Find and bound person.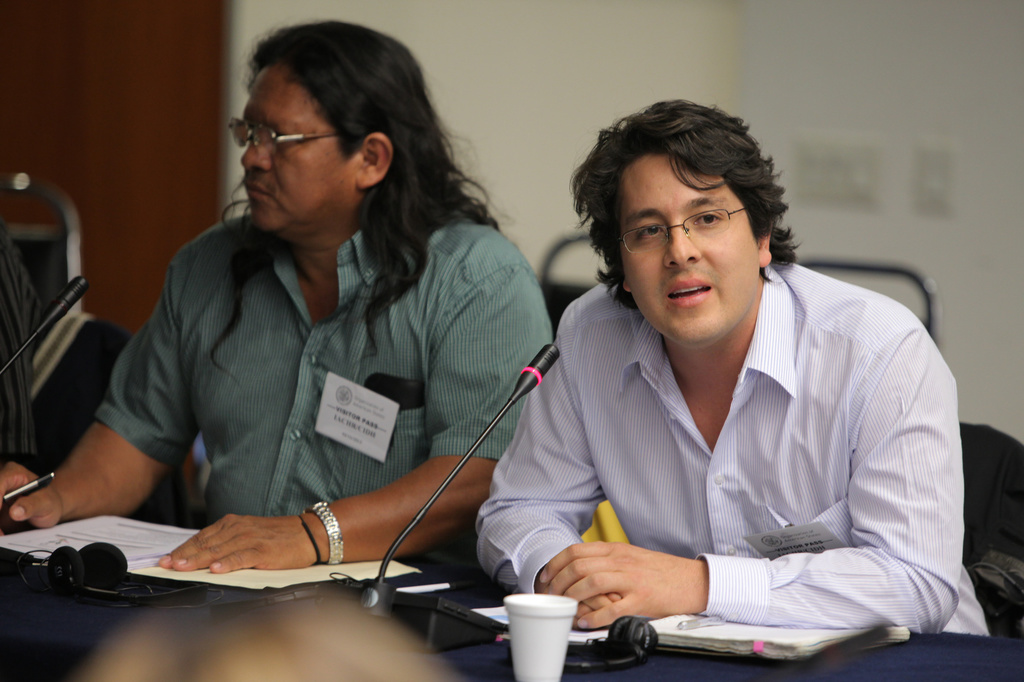
Bound: x1=476, y1=99, x2=996, y2=638.
